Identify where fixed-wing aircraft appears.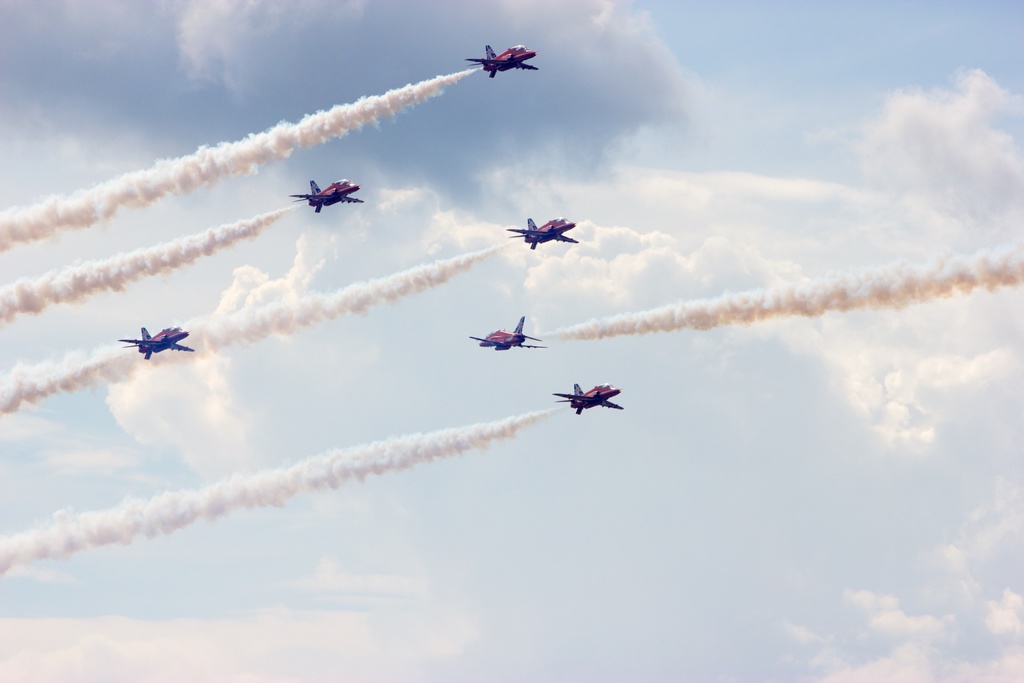
Appears at [left=548, top=374, right=624, bottom=416].
